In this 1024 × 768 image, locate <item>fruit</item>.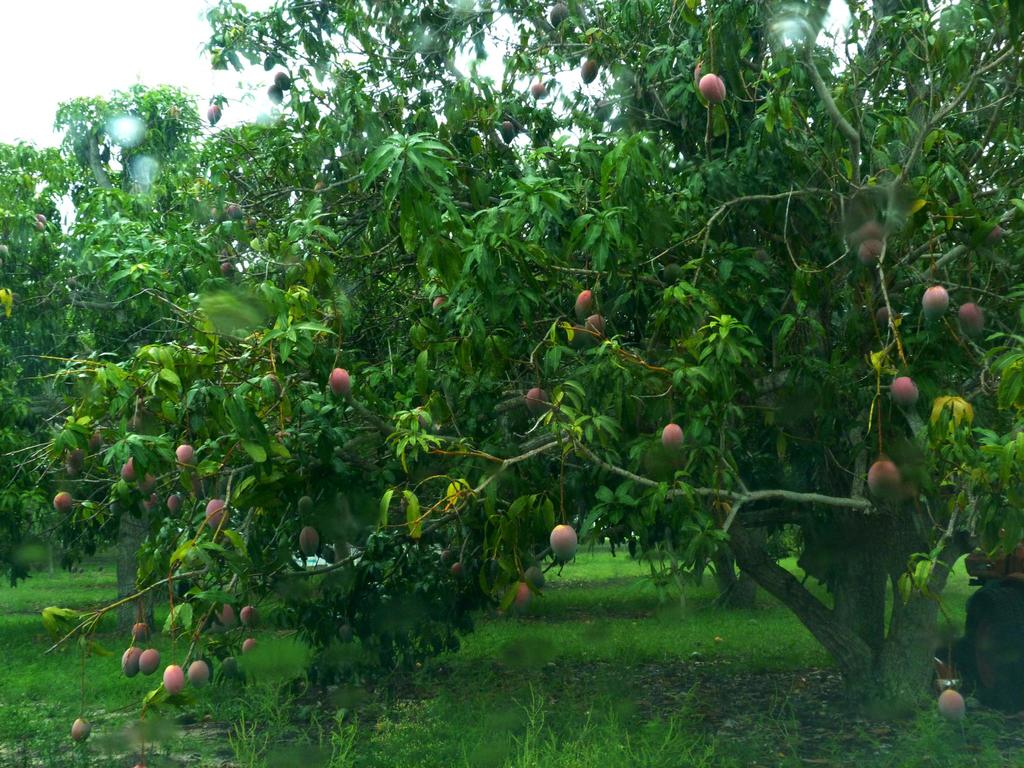
Bounding box: 550 3 570 27.
